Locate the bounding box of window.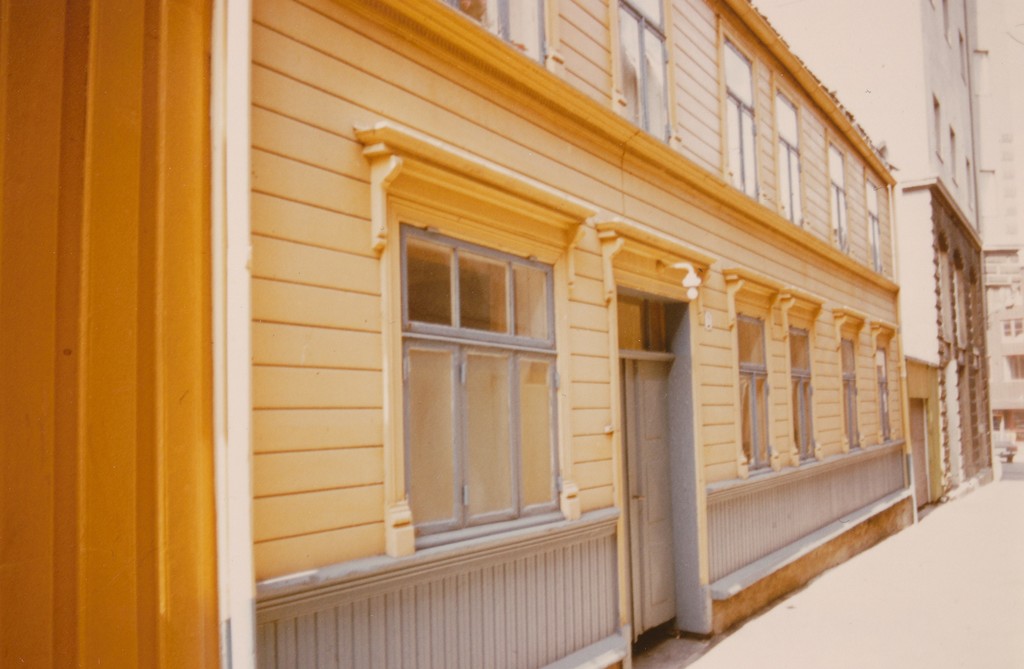
Bounding box: locate(721, 36, 757, 197).
